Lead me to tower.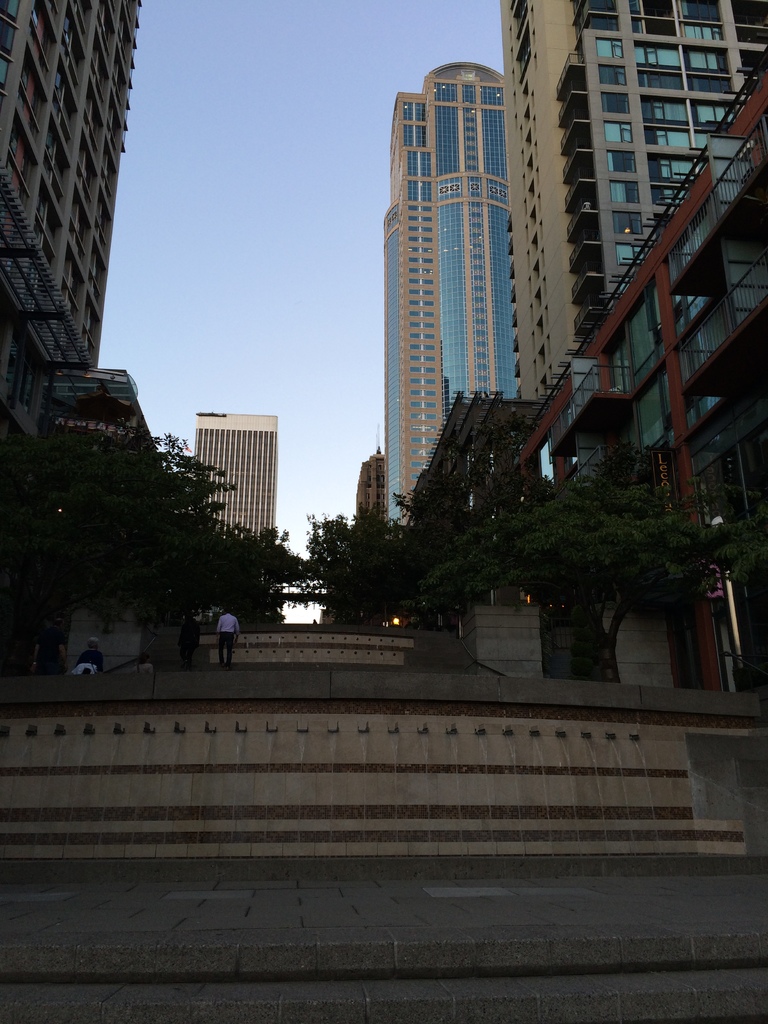
Lead to left=501, top=0, right=767, bottom=454.
